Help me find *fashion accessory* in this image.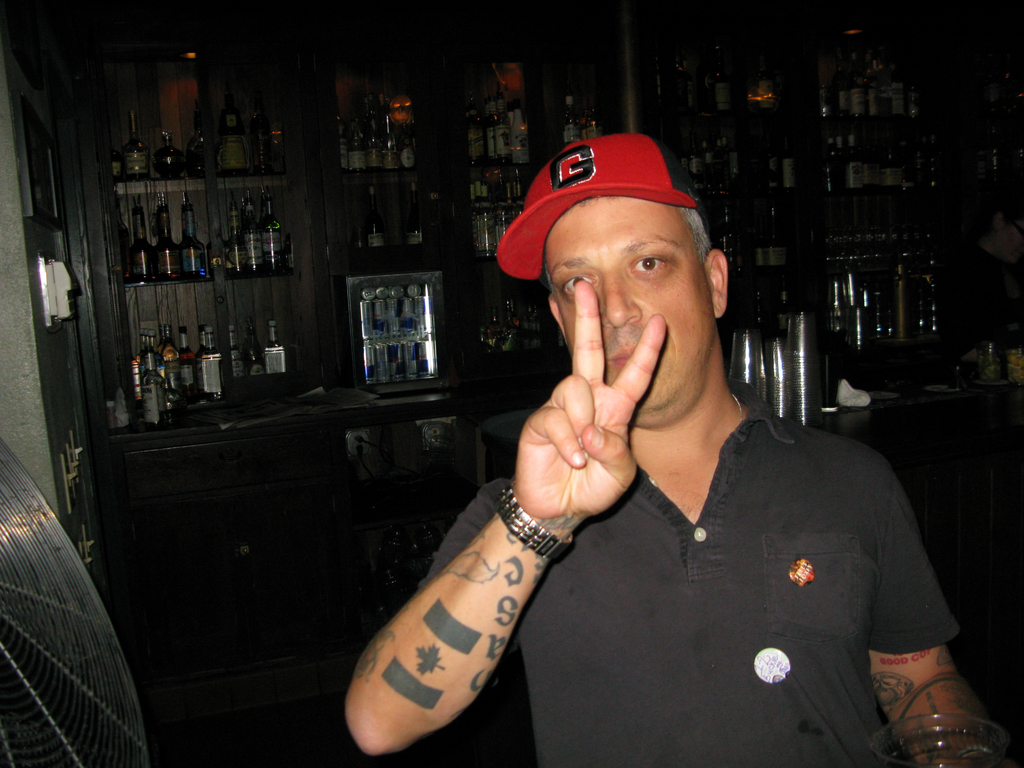
Found it: bbox=(495, 130, 703, 280).
